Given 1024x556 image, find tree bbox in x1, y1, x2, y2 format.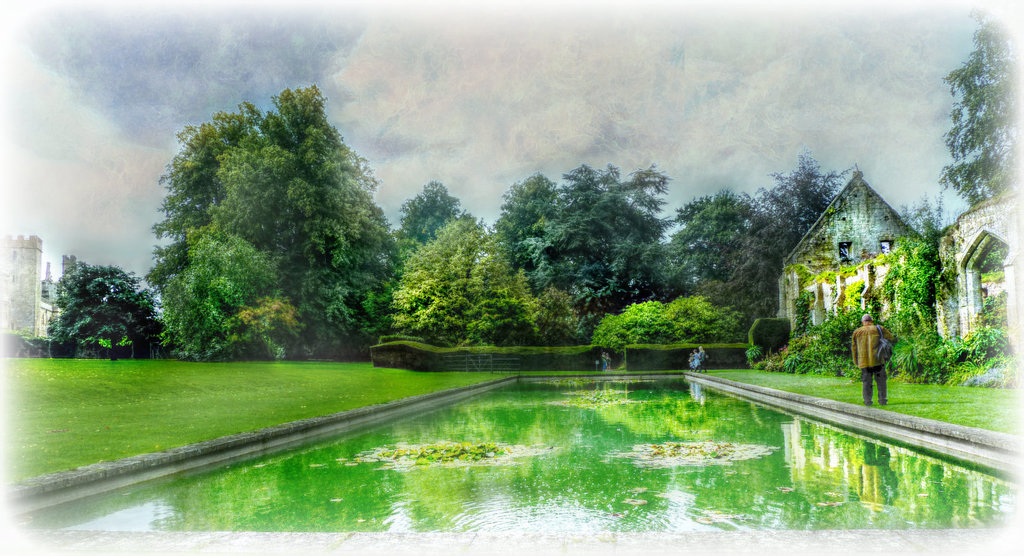
700, 222, 792, 339.
